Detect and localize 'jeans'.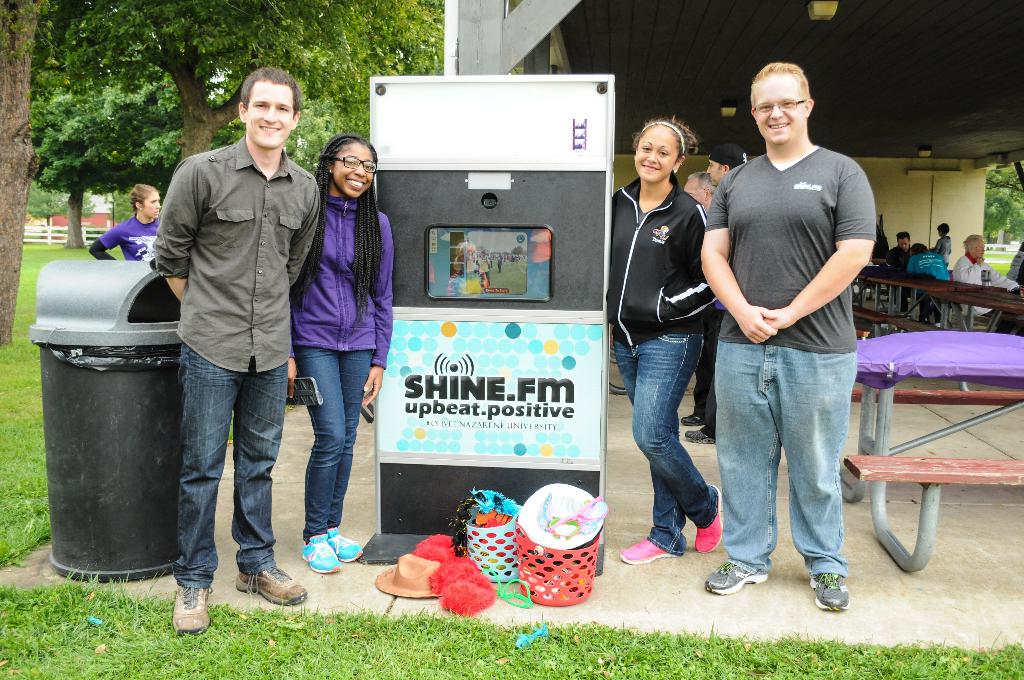
Localized at bbox=[708, 315, 874, 594].
